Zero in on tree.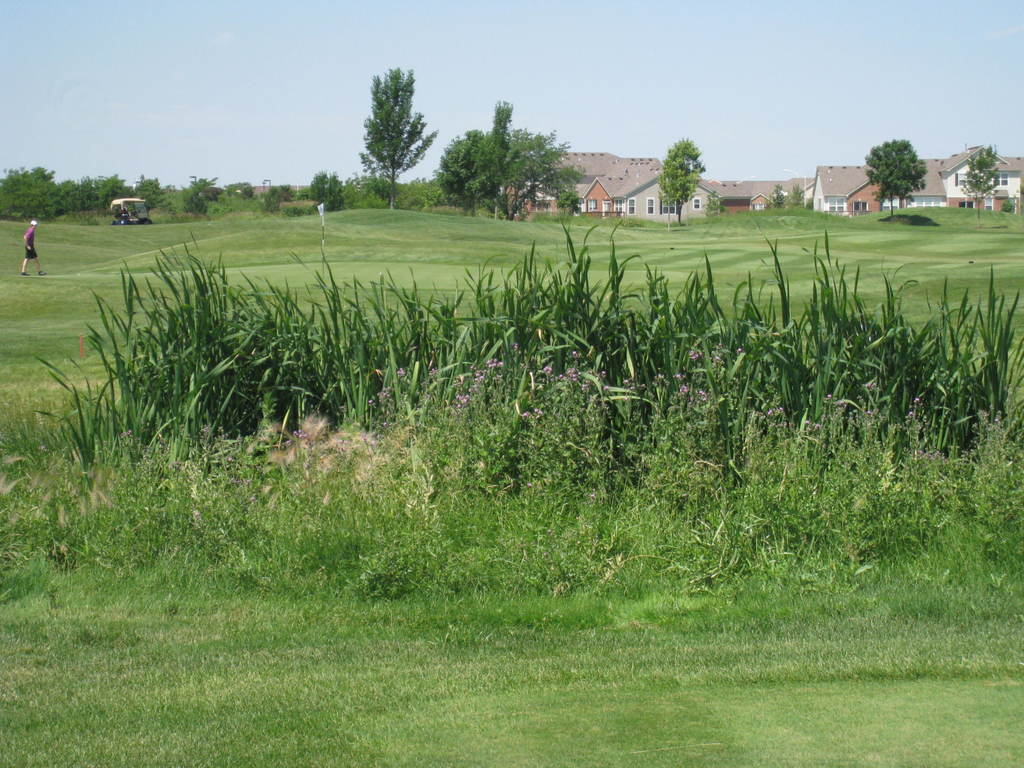
Zeroed in: pyautogui.locateOnScreen(956, 141, 1008, 225).
